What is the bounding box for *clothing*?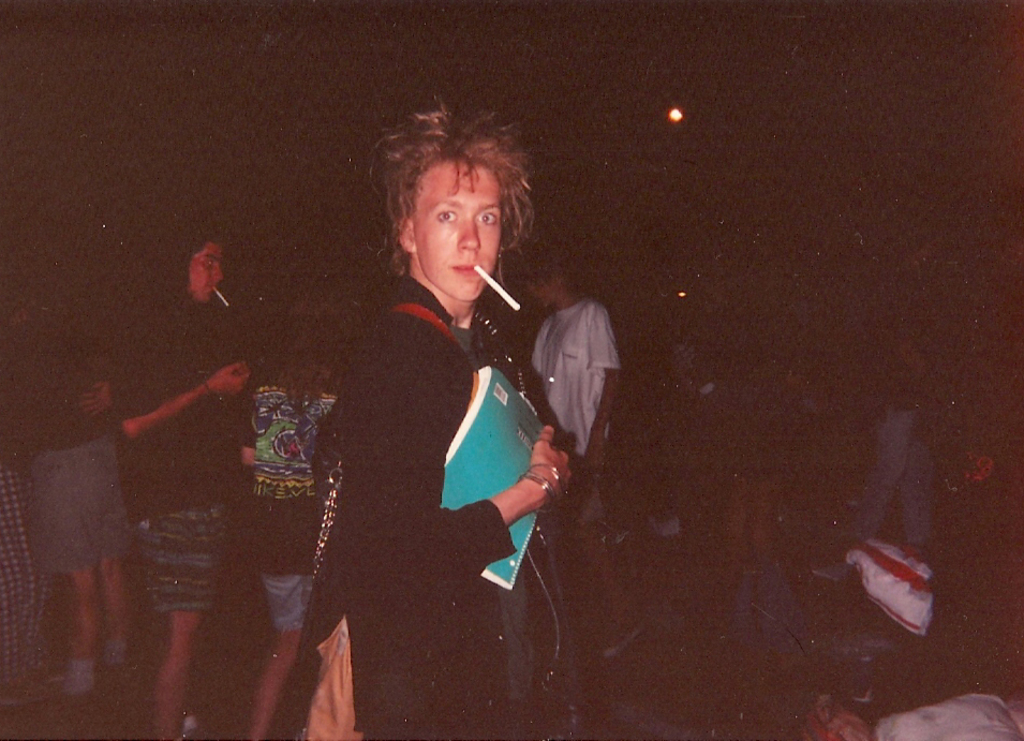
(left=133, top=308, right=227, bottom=500).
